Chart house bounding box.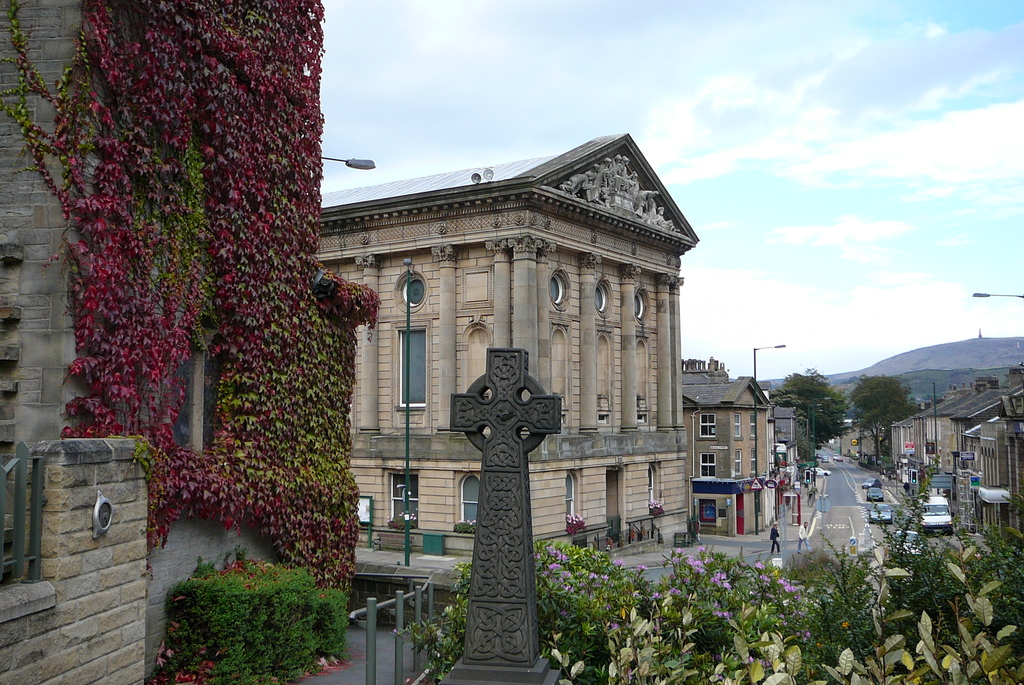
Charted: (817, 400, 902, 474).
